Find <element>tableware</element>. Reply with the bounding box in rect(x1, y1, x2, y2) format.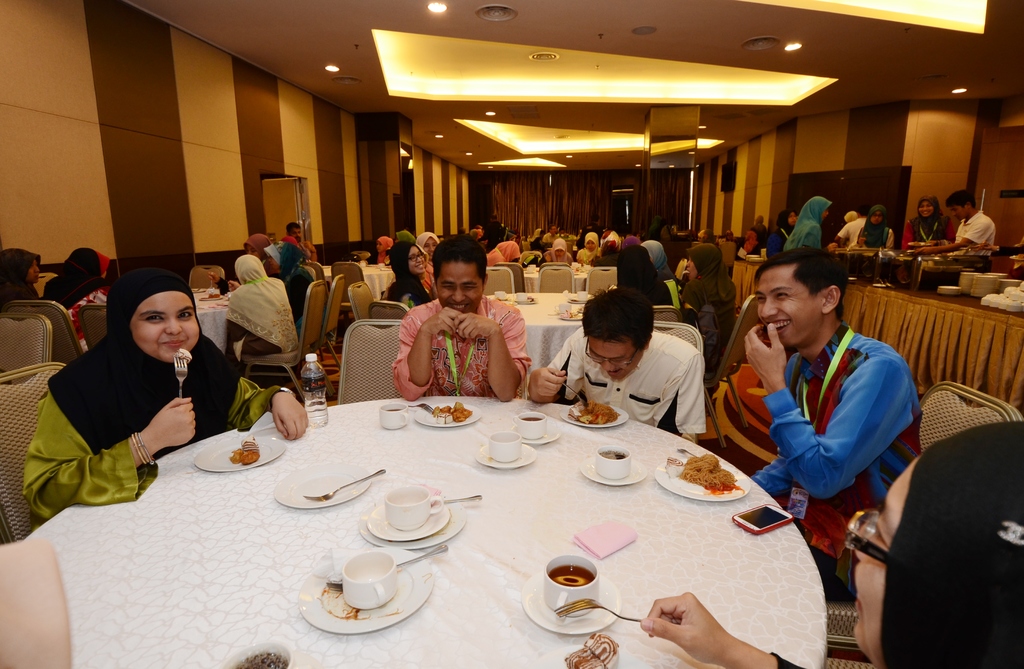
rect(540, 553, 600, 620).
